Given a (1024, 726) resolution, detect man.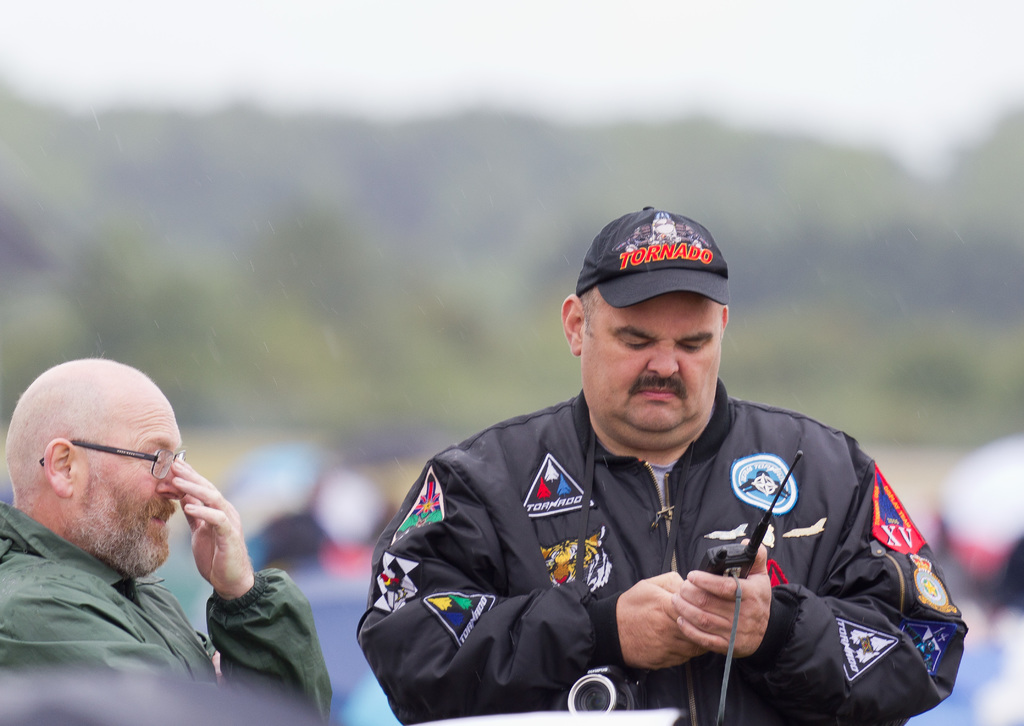
pyautogui.locateOnScreen(356, 202, 970, 725).
